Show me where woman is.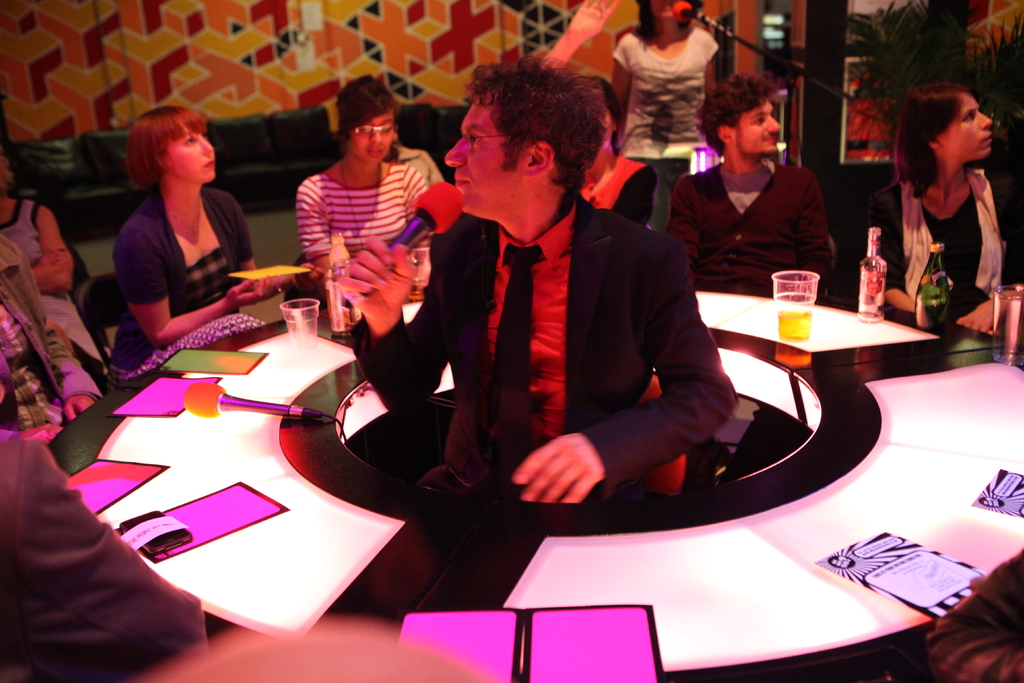
woman is at left=892, top=75, right=1018, bottom=327.
